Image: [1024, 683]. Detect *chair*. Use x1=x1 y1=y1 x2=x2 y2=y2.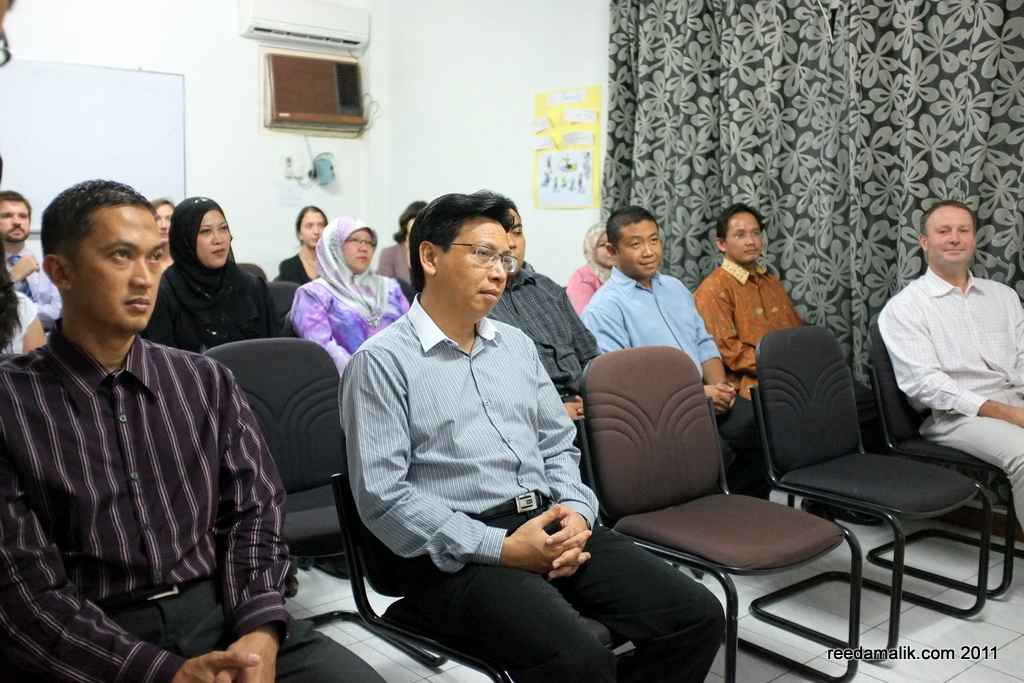
x1=865 y1=322 x2=1023 y2=600.
